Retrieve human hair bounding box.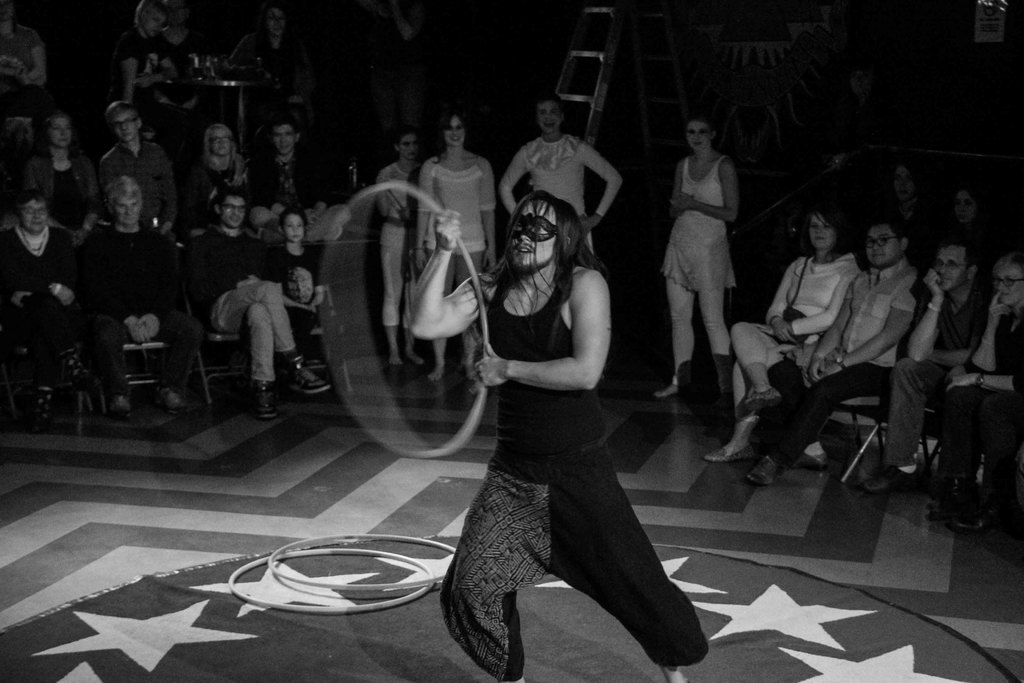
Bounding box: l=212, t=188, r=245, b=204.
